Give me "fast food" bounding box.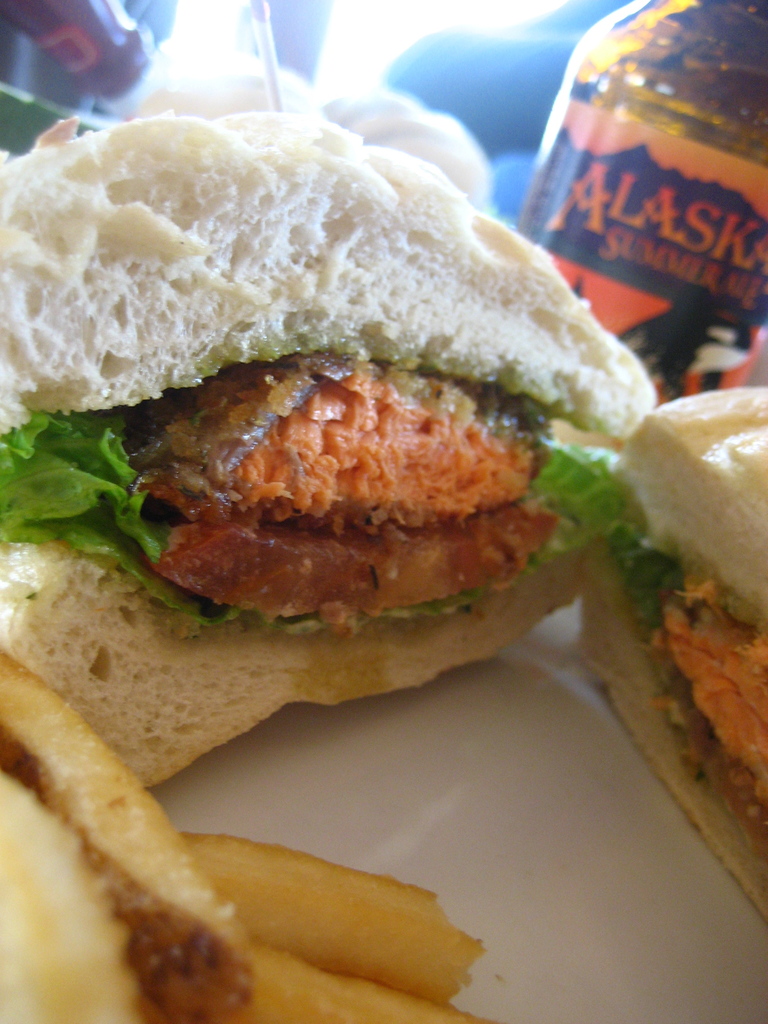
(x1=0, y1=767, x2=136, y2=1023).
